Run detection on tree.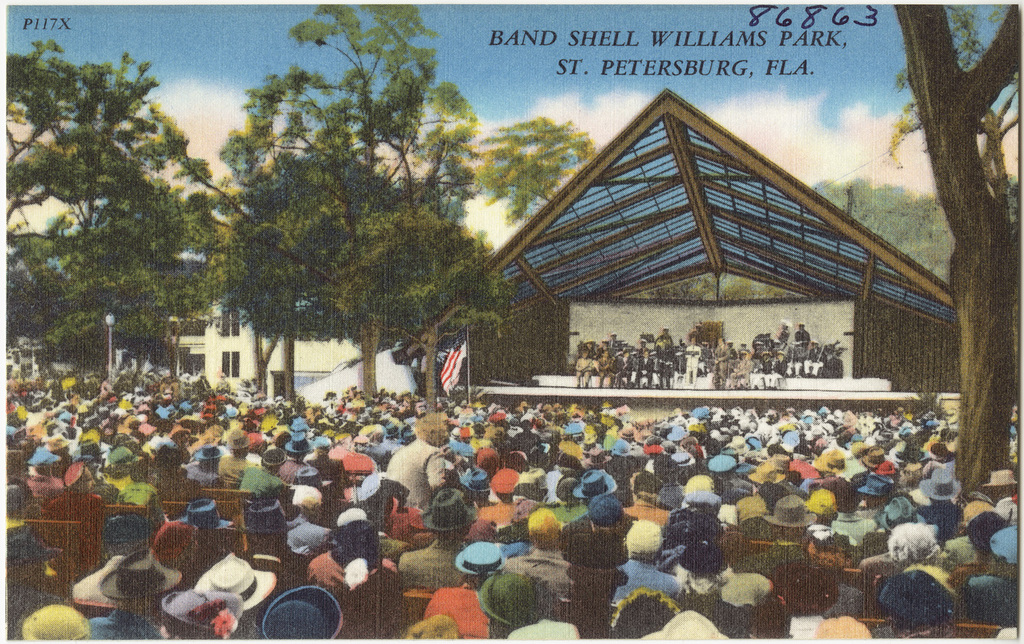
Result: left=883, top=0, right=1023, bottom=496.
